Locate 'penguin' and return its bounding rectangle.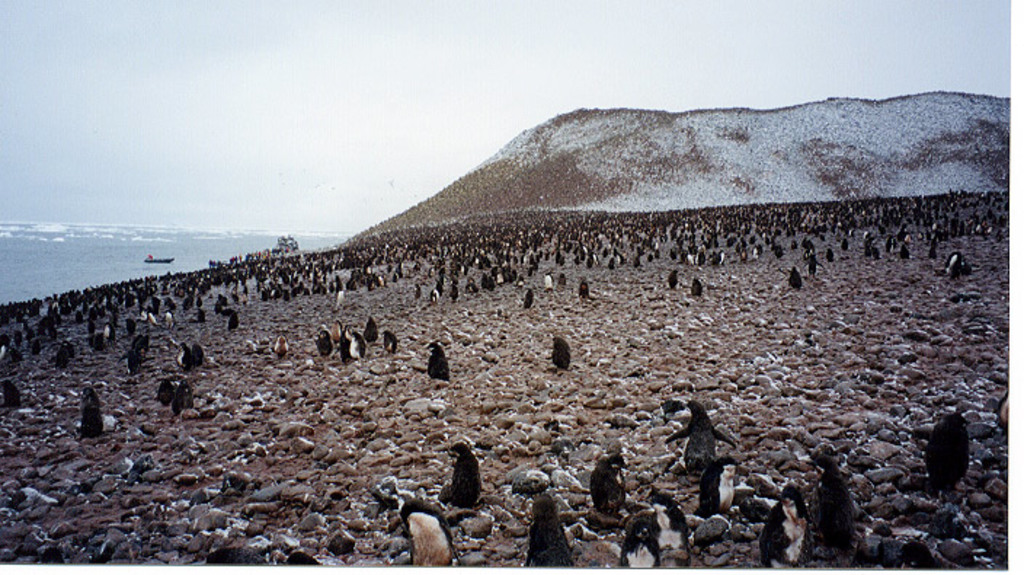
(438, 438, 484, 512).
